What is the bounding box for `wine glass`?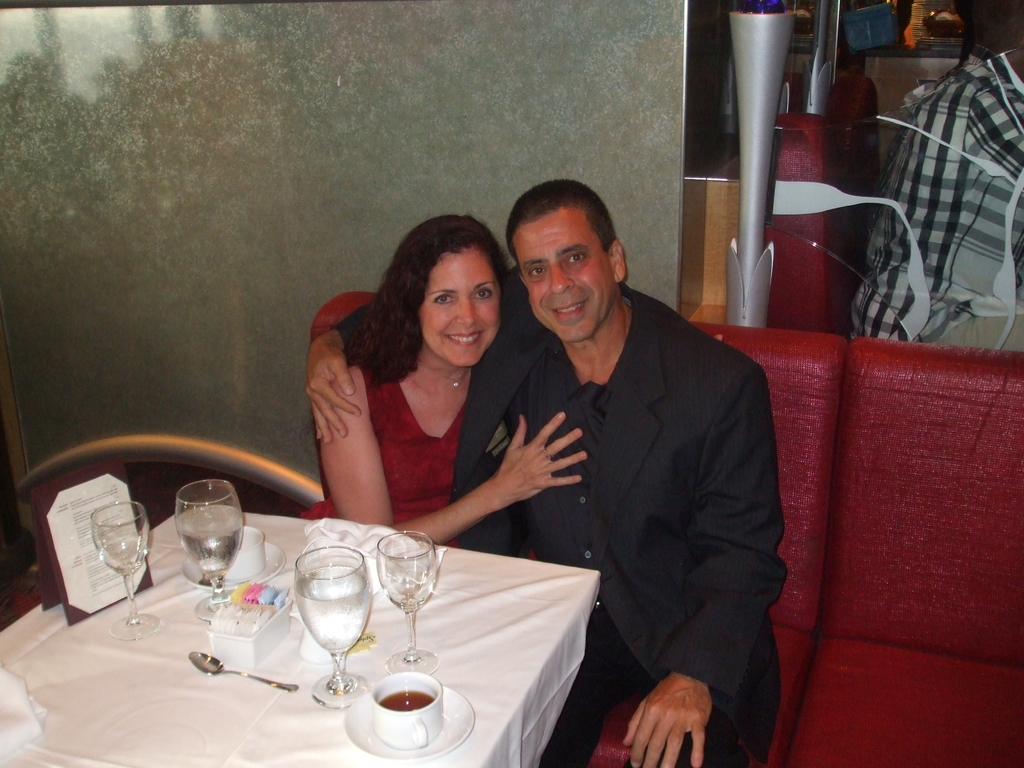
[x1=92, y1=502, x2=163, y2=639].
